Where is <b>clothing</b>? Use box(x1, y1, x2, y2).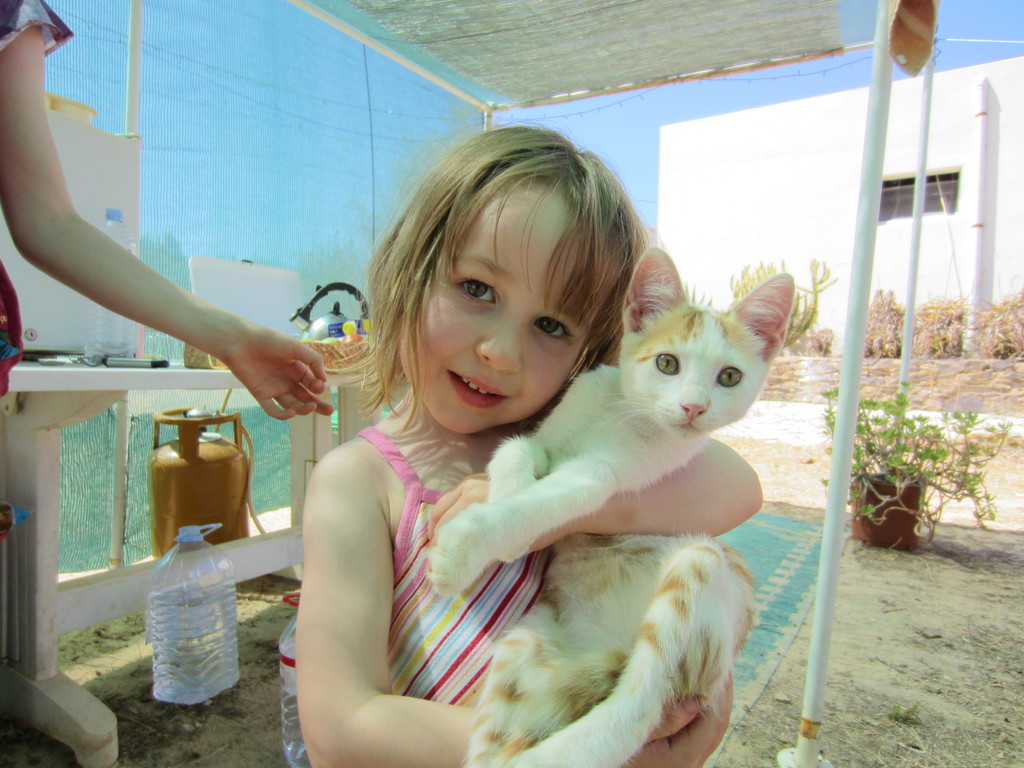
box(386, 393, 679, 767).
